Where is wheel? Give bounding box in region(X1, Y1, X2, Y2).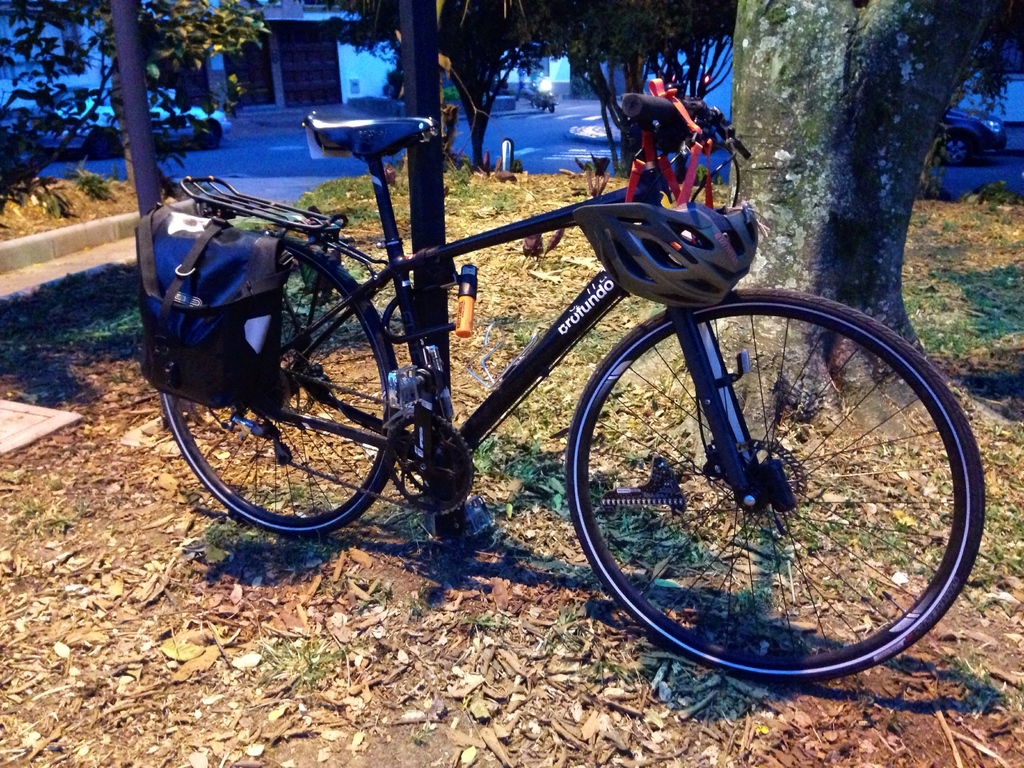
region(161, 234, 397, 534).
